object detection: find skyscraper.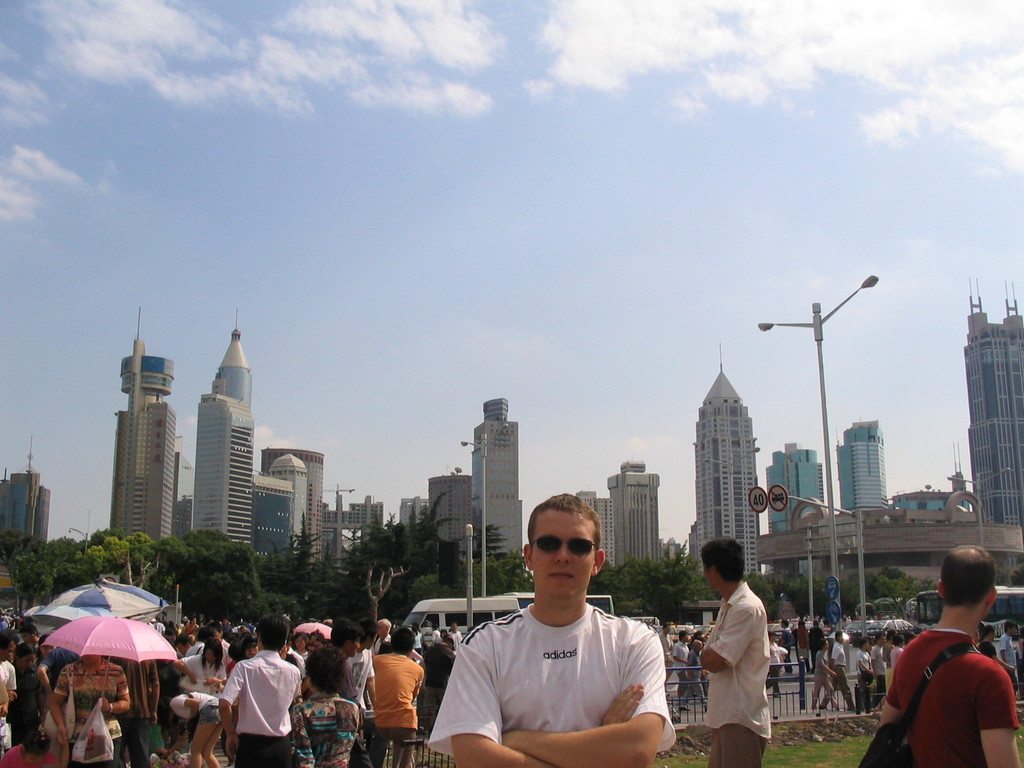
Rect(0, 433, 60, 547).
